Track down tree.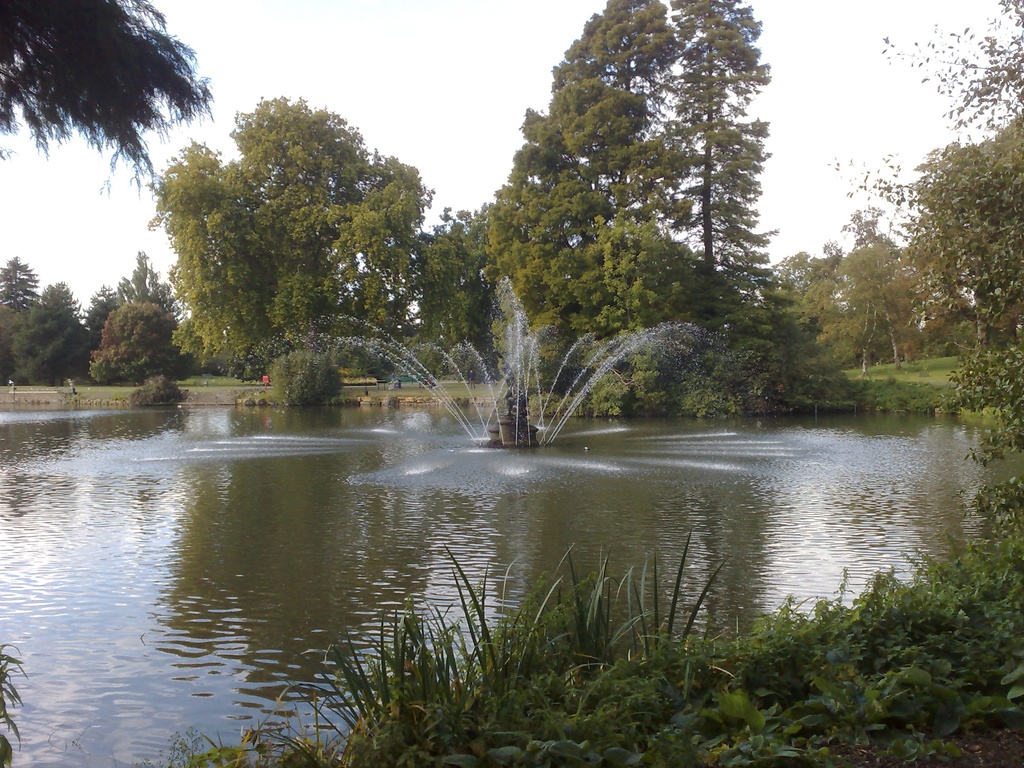
Tracked to 800 0 1023 447.
